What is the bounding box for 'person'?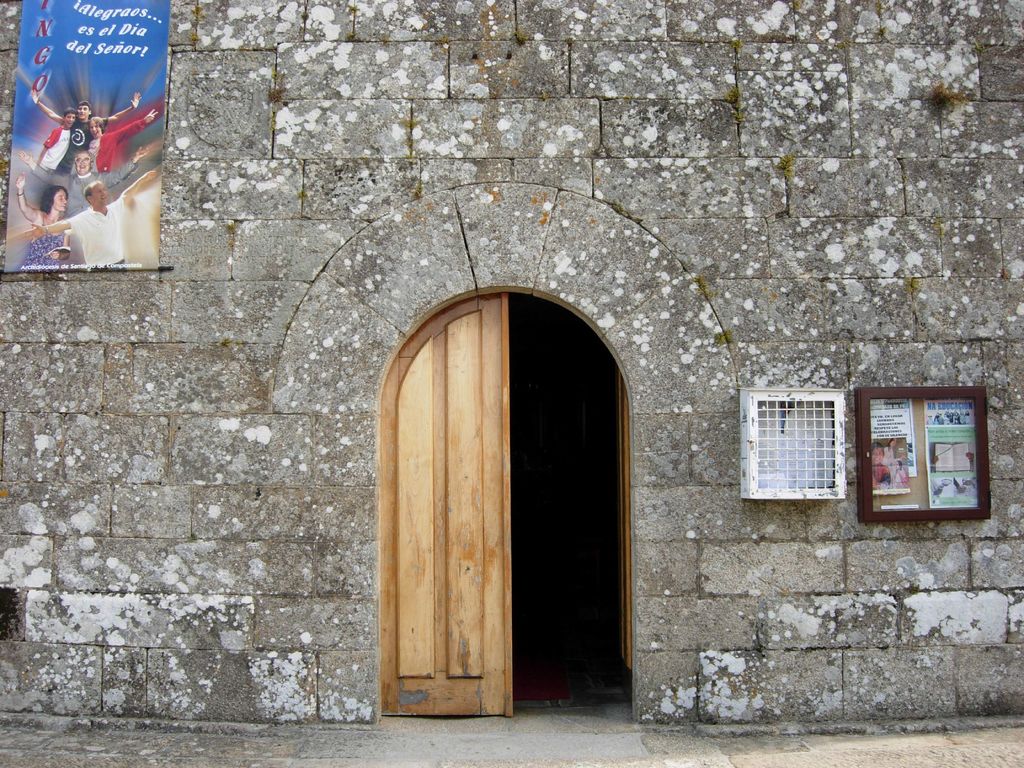
{"x1": 33, "y1": 111, "x2": 79, "y2": 179}.
